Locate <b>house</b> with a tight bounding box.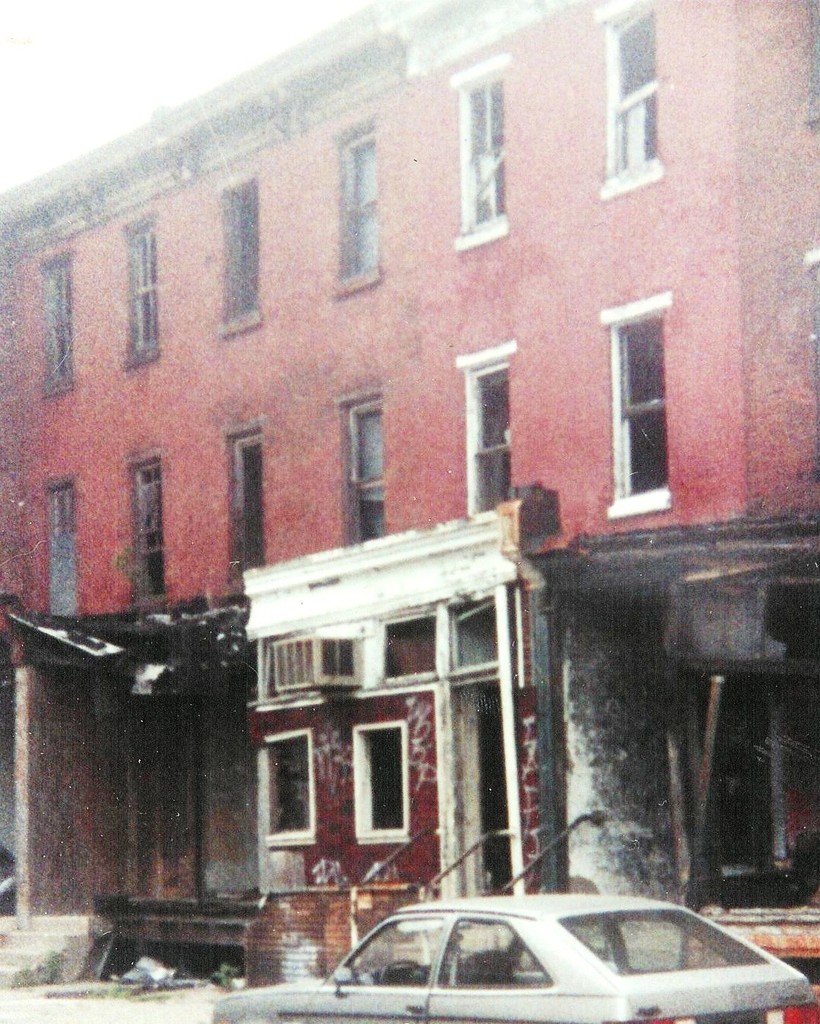
(x1=235, y1=496, x2=731, y2=944).
